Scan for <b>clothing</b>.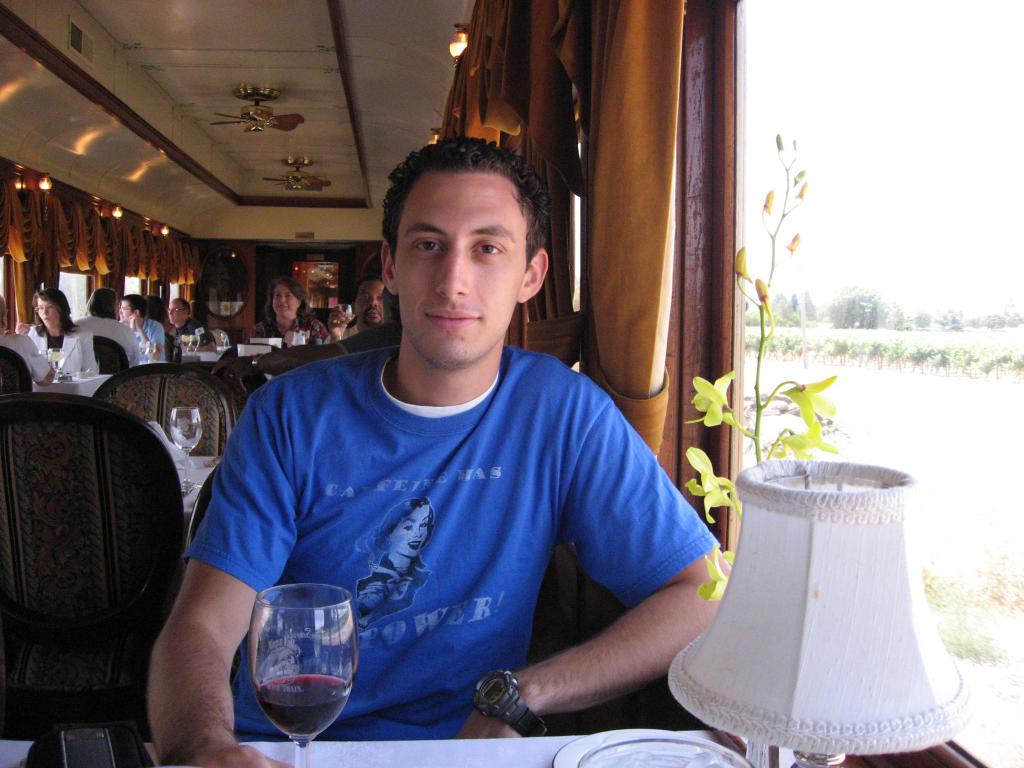
Scan result: bbox(323, 324, 358, 344).
